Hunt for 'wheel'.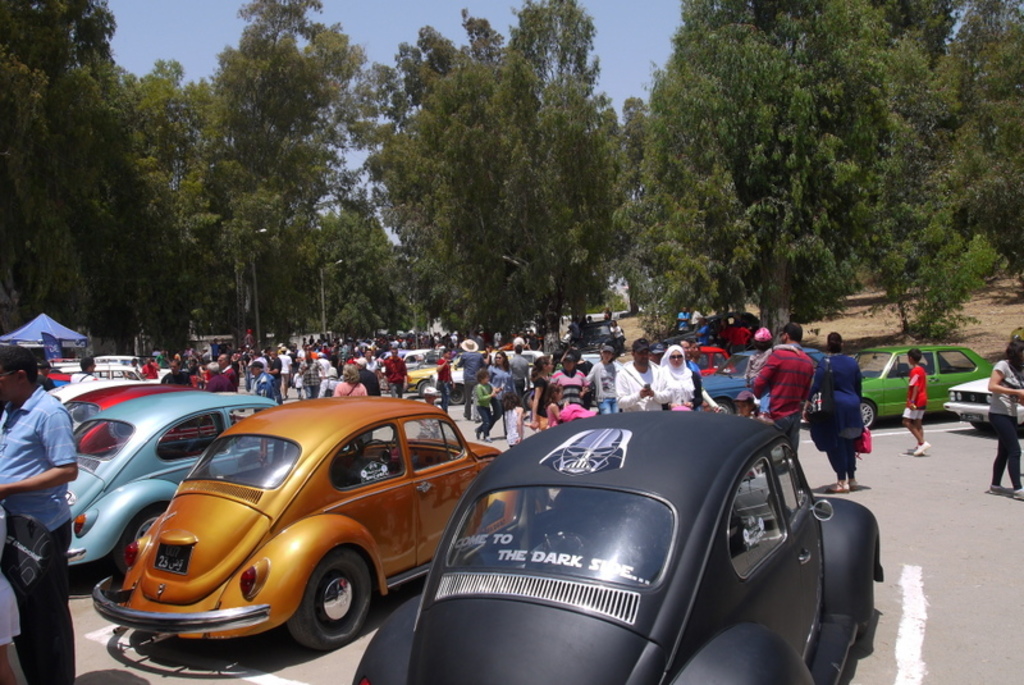
Hunted down at 445, 387, 467, 405.
